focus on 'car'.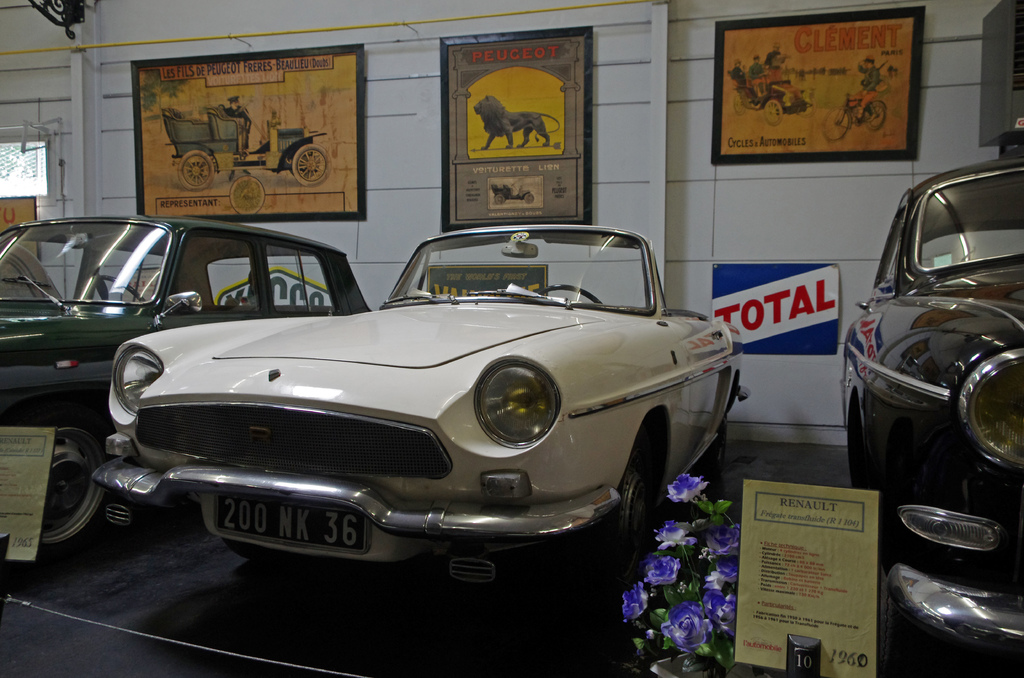
Focused at {"left": 0, "top": 212, "right": 372, "bottom": 554}.
